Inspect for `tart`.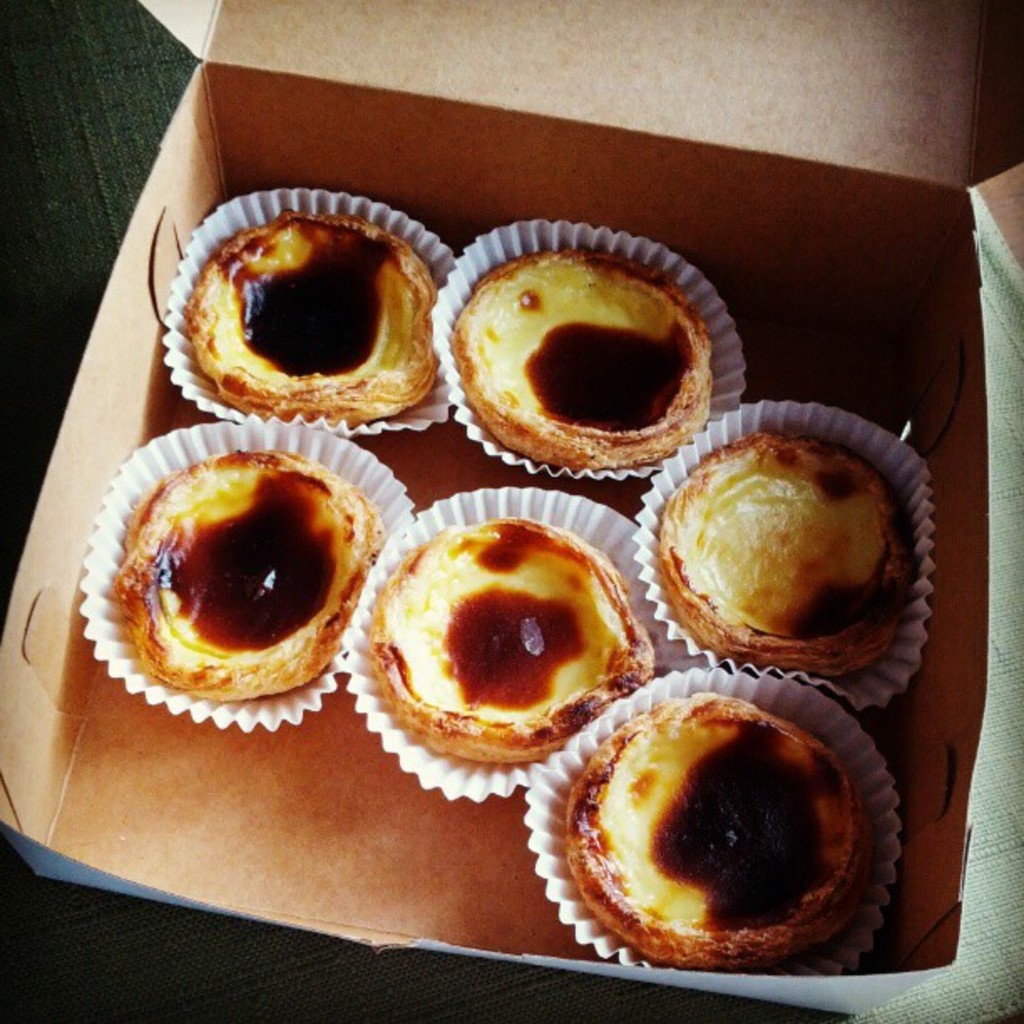
Inspection: <bbox>361, 507, 649, 760</bbox>.
